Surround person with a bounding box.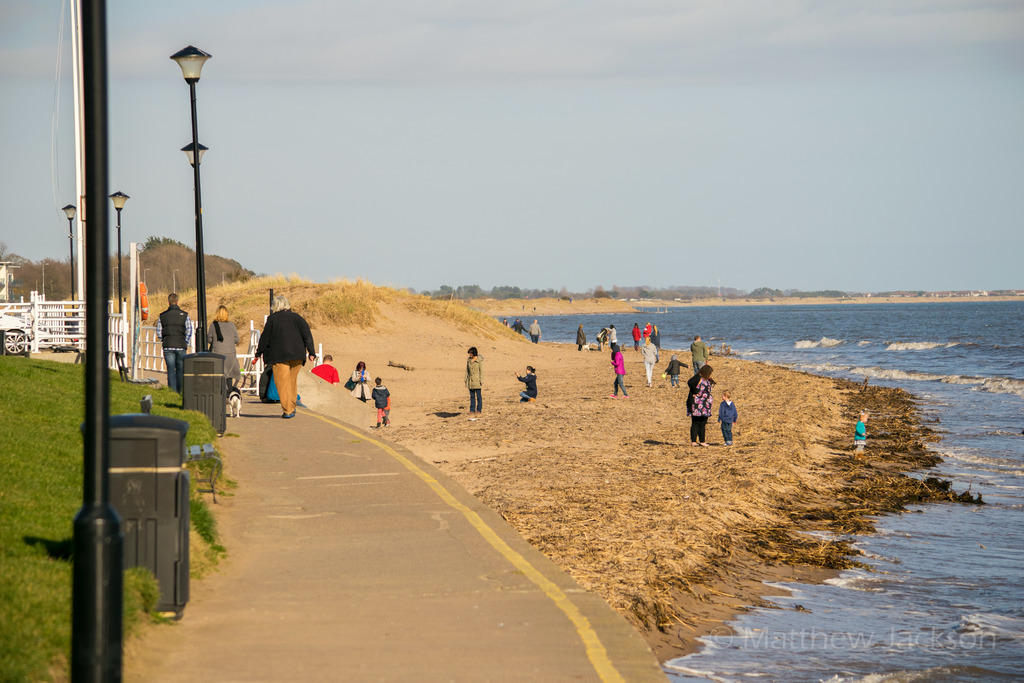
712/393/734/445.
